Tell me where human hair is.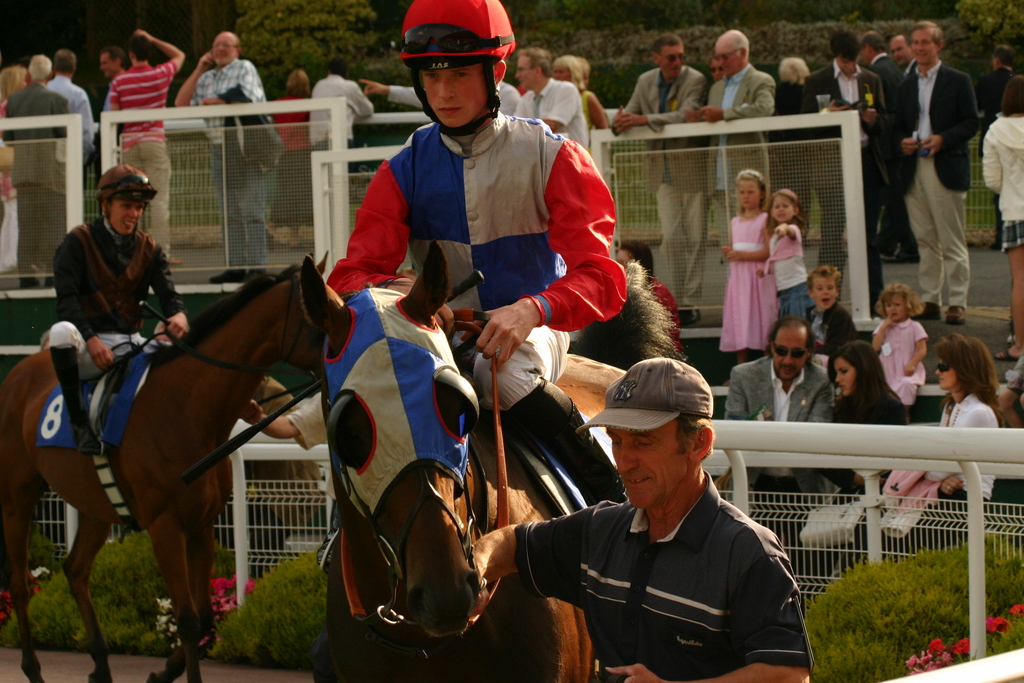
human hair is at select_region(614, 239, 653, 286).
